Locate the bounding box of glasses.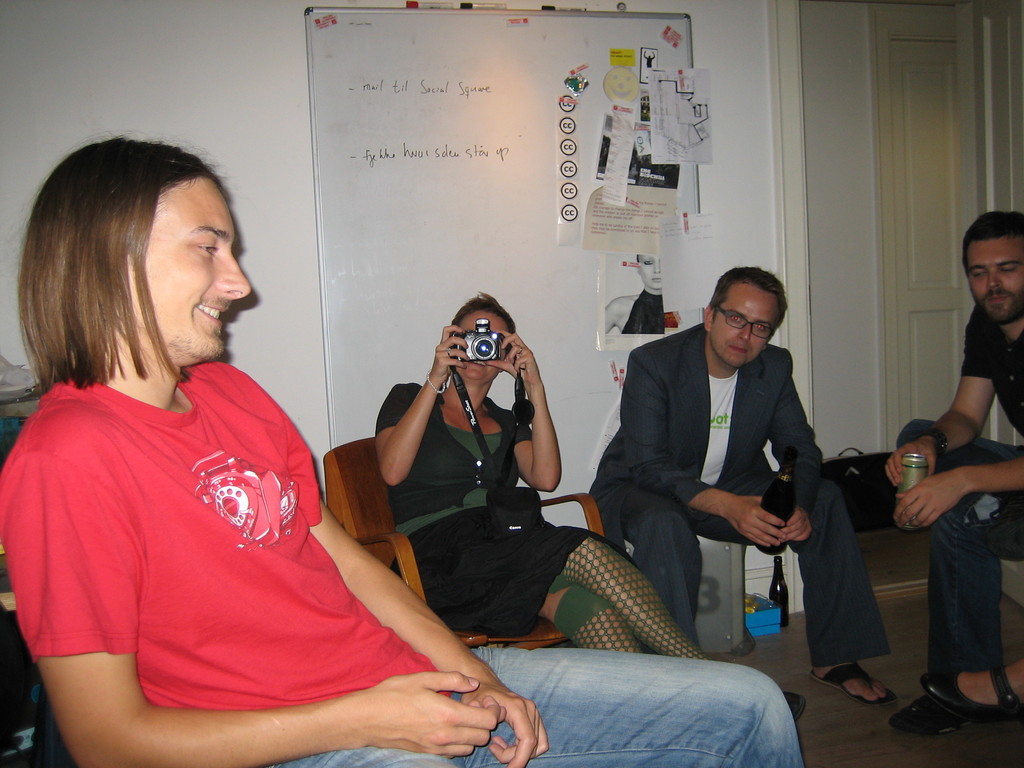
Bounding box: select_region(714, 304, 777, 342).
